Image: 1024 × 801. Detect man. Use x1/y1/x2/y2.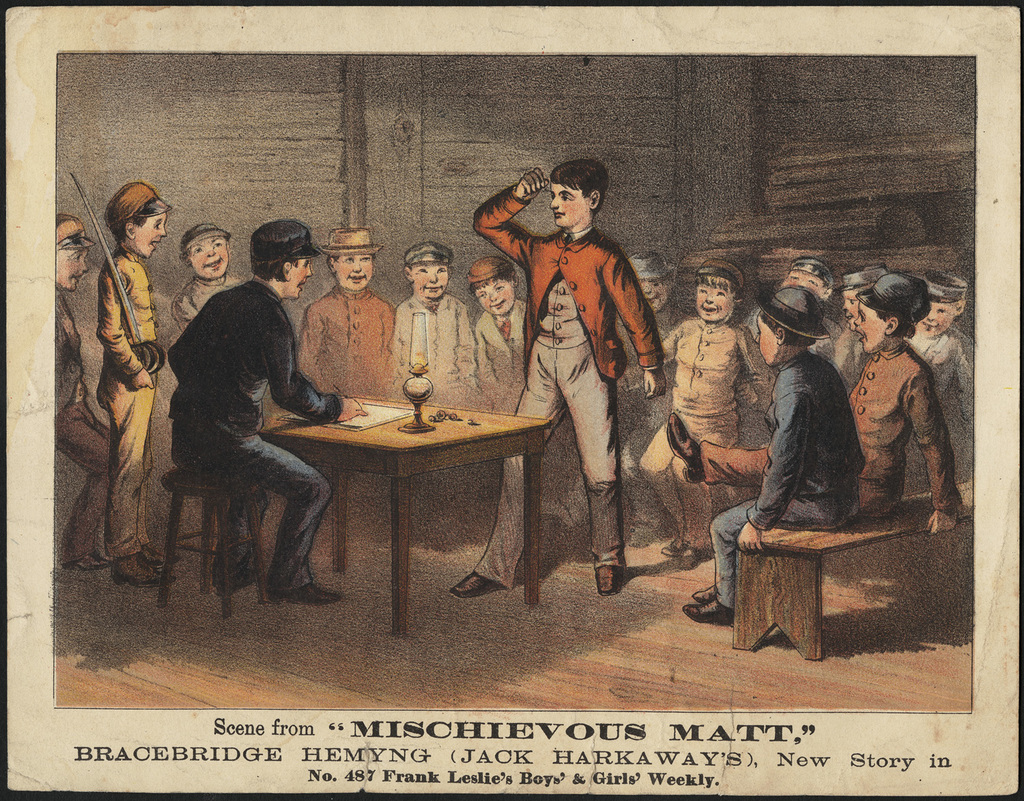
486/166/672/608.
